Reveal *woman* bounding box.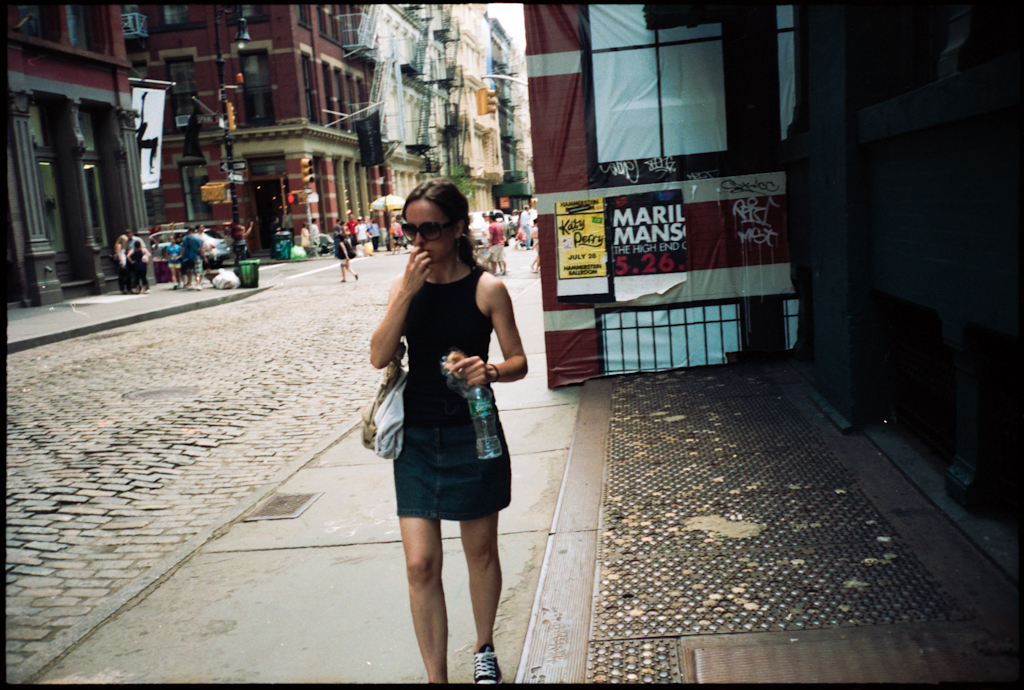
Revealed: (x1=127, y1=242, x2=150, y2=295).
